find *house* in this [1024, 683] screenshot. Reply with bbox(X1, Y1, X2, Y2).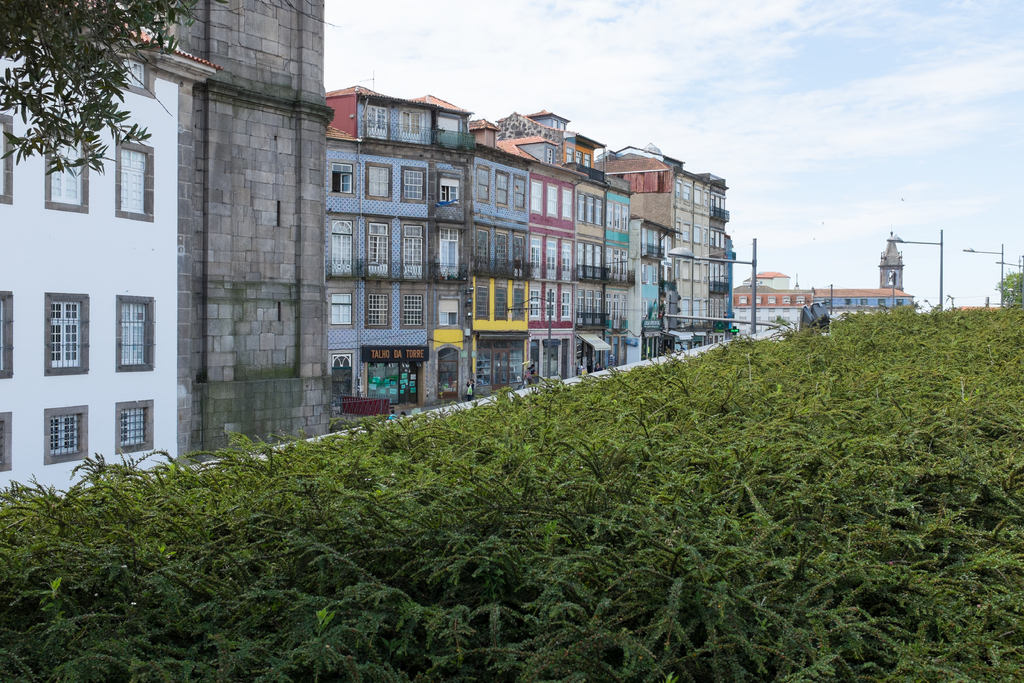
bbox(736, 261, 913, 347).
